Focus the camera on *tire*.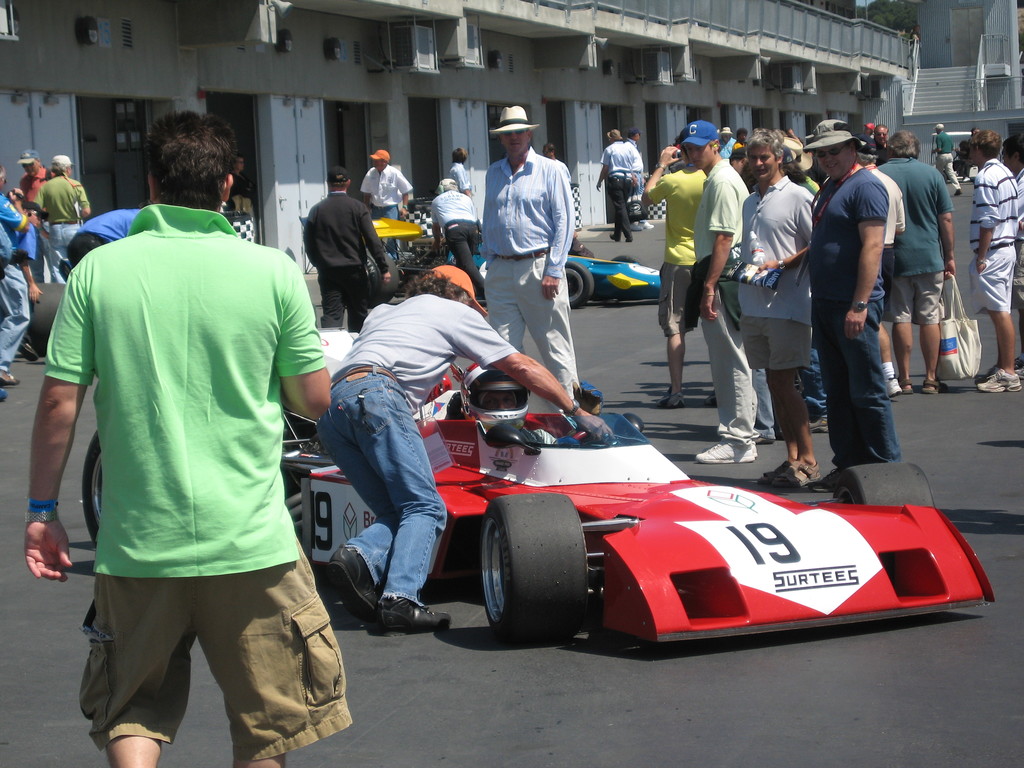
Focus region: {"left": 367, "top": 248, "right": 402, "bottom": 308}.
